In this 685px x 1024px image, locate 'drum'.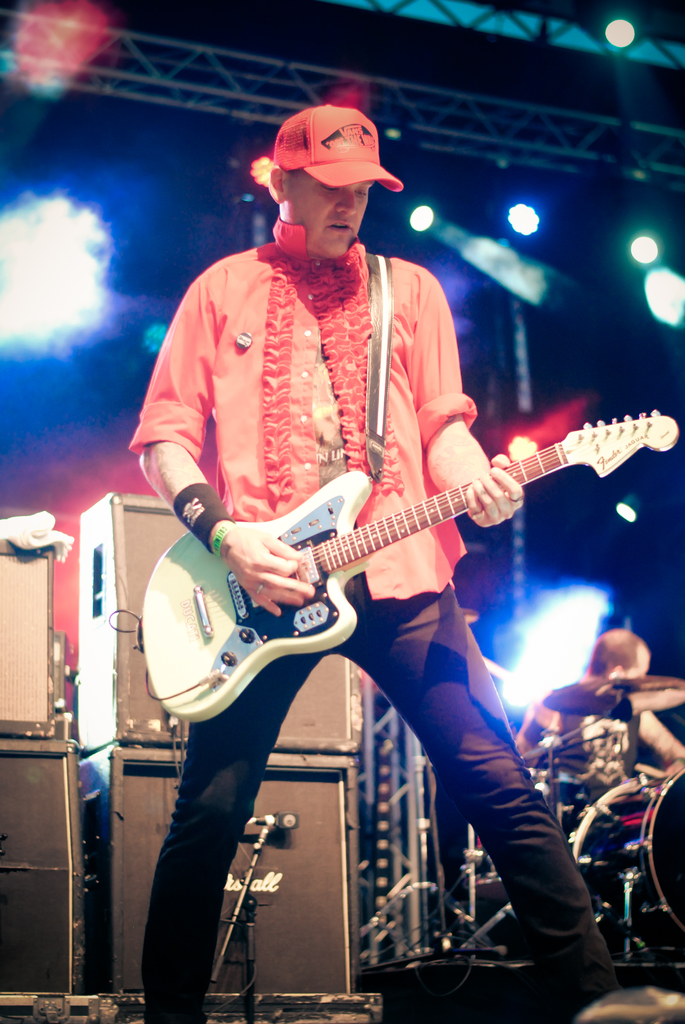
Bounding box: [621,772,680,945].
